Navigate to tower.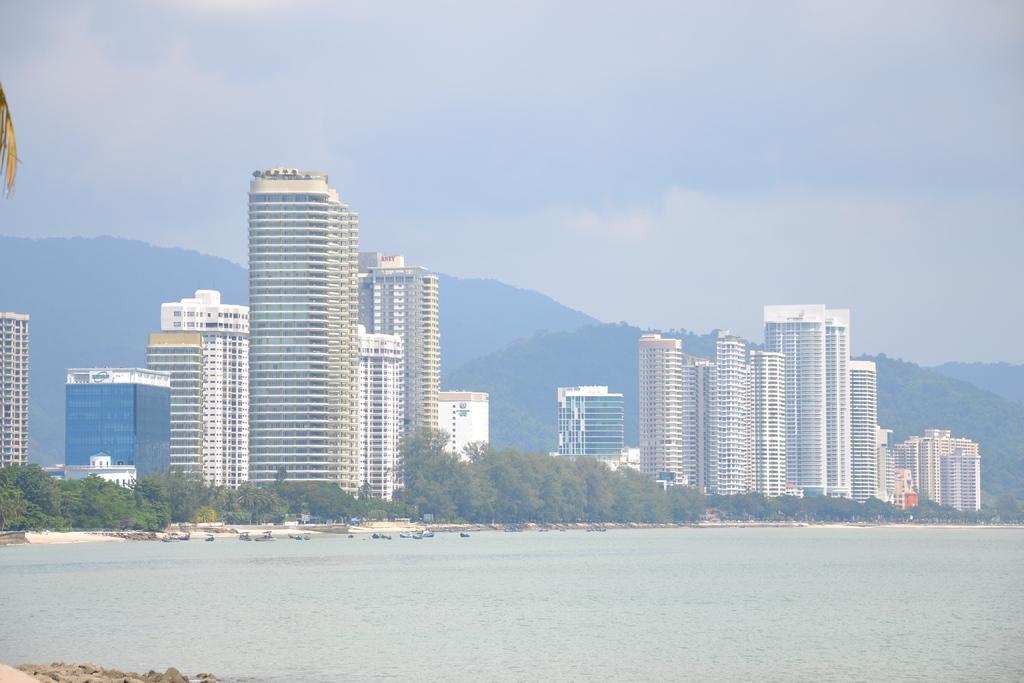
Navigation target: [159, 290, 254, 484].
